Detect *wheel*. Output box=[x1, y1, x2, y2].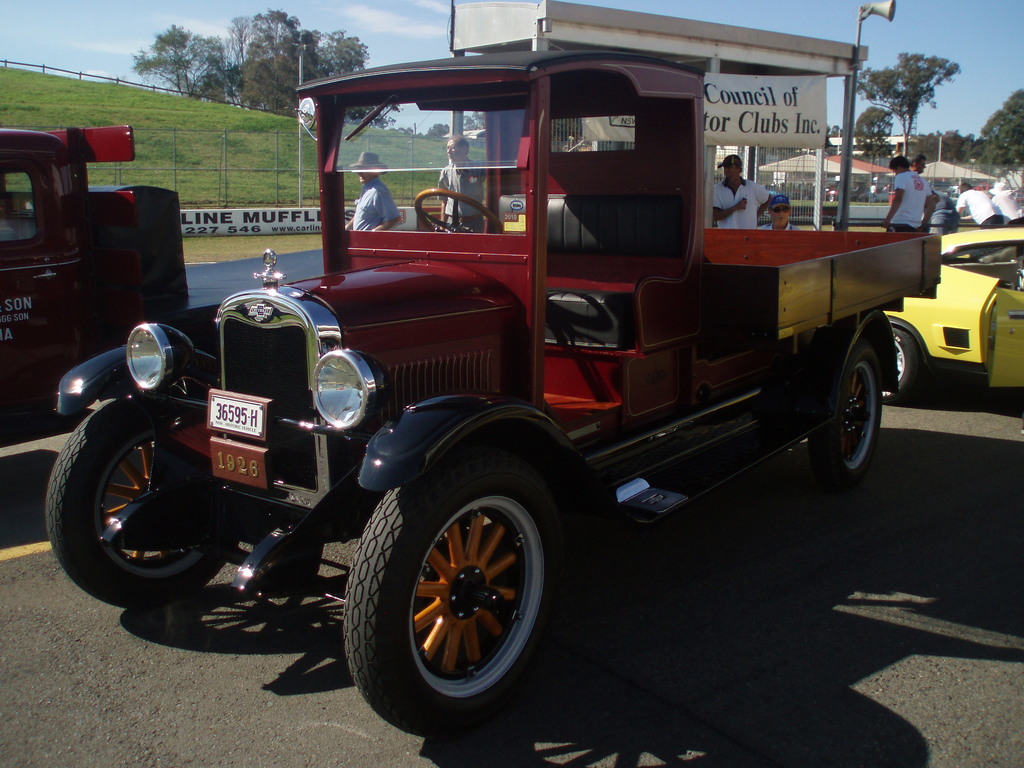
box=[786, 324, 898, 492].
